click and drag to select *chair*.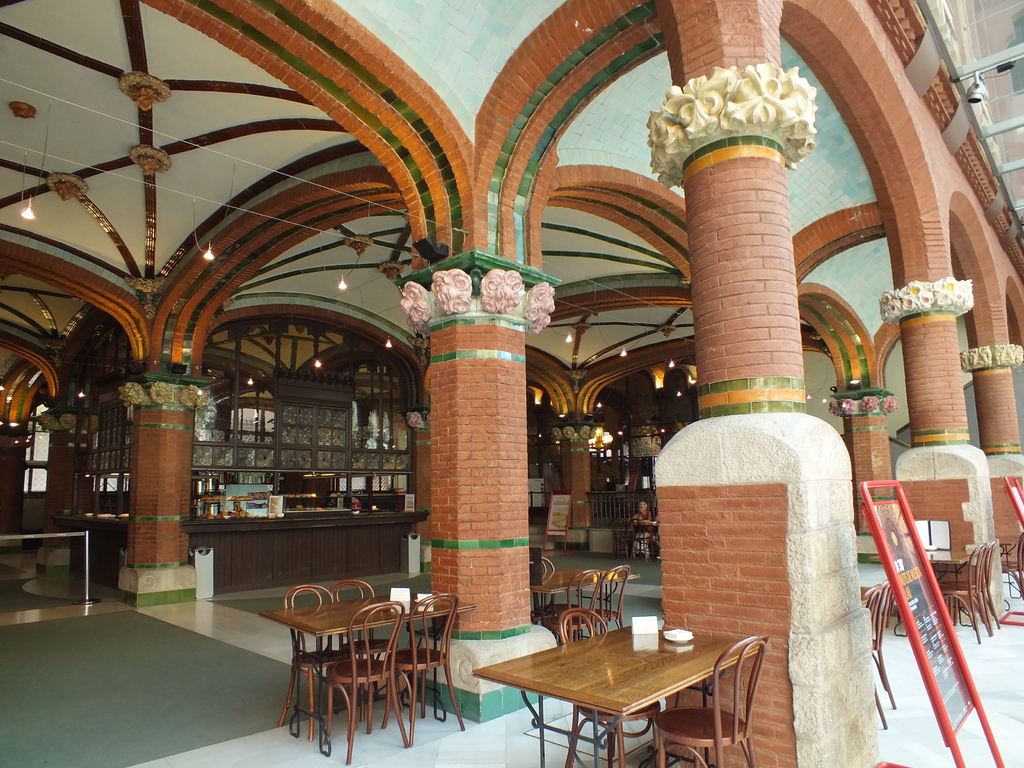
Selection: box(329, 583, 396, 719).
